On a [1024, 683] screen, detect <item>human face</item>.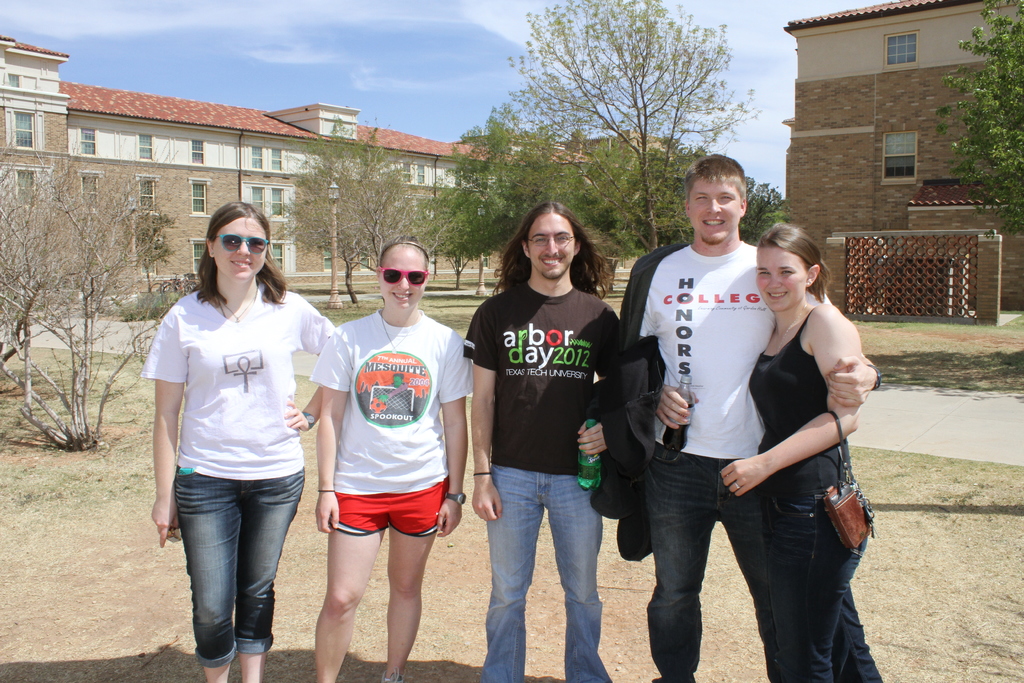
crop(755, 247, 804, 311).
